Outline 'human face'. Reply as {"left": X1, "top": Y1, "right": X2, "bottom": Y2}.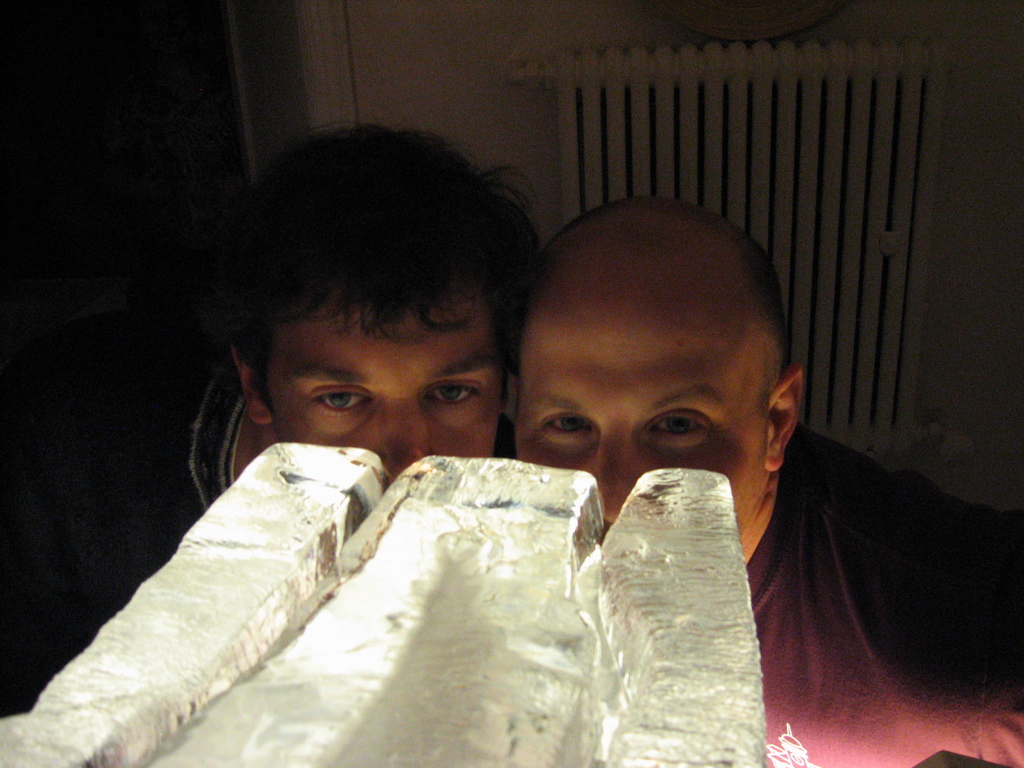
{"left": 262, "top": 305, "right": 509, "bottom": 497}.
